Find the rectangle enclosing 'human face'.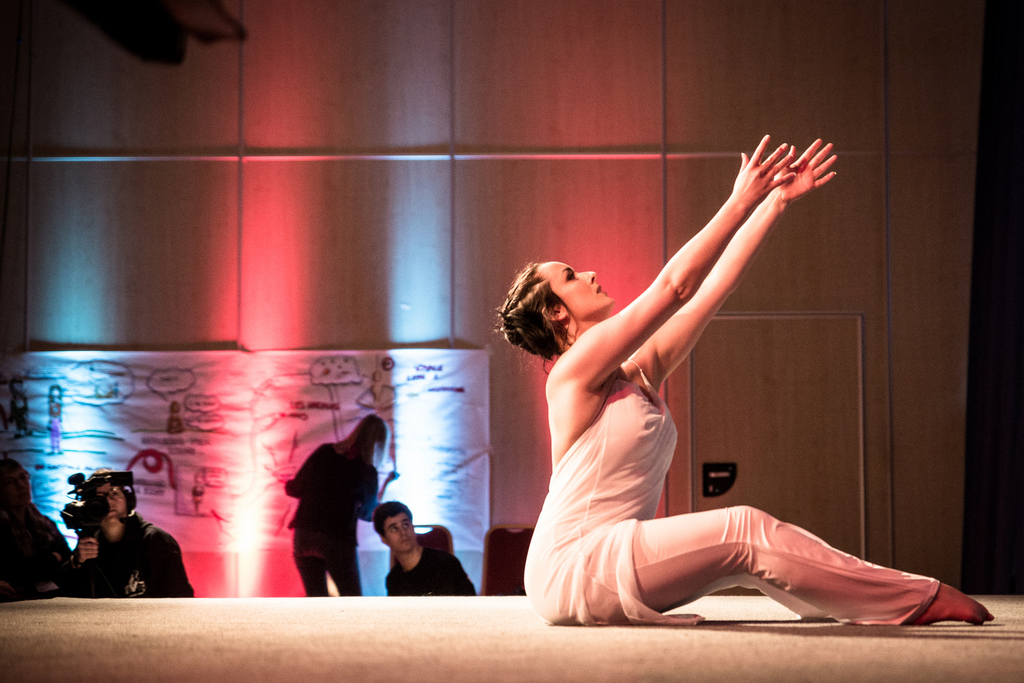
x1=386 y1=514 x2=414 y2=553.
